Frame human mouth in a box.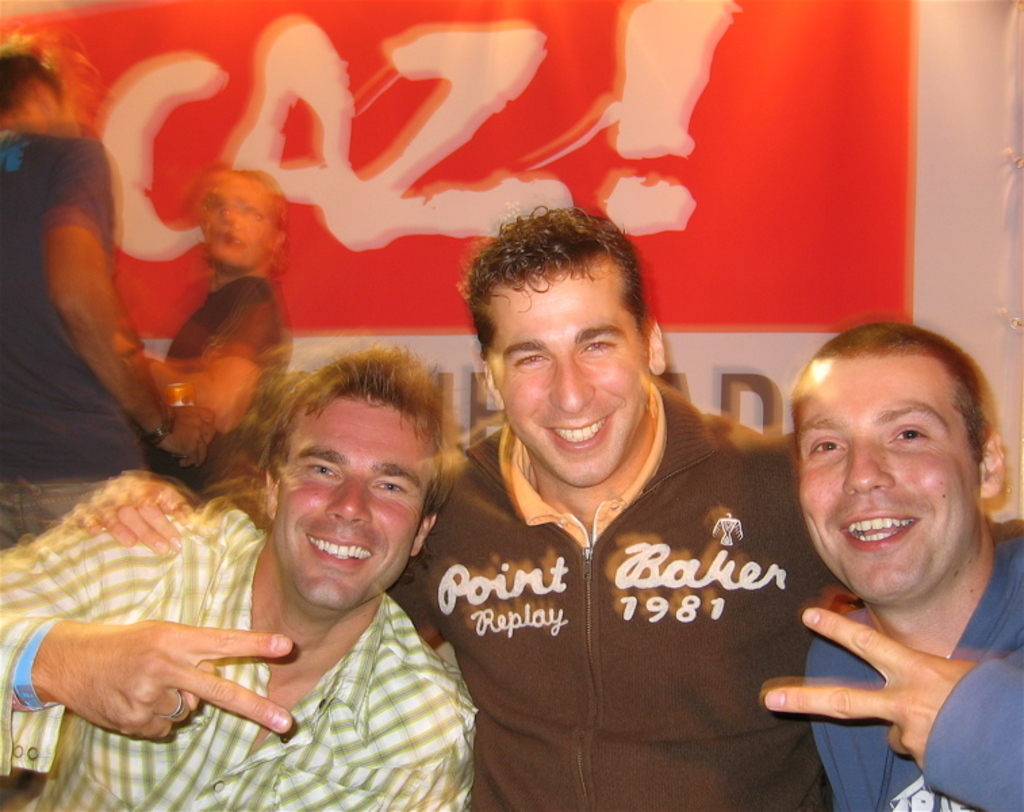
bbox=[553, 413, 617, 443].
